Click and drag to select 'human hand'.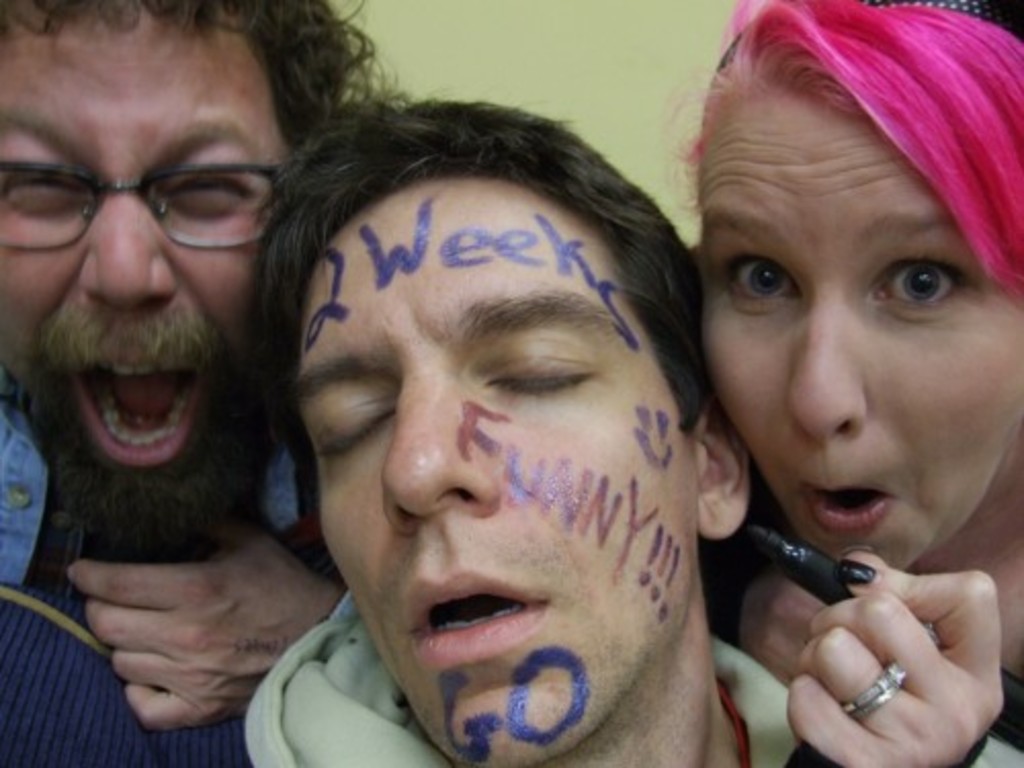
Selection: <region>63, 518, 342, 735</region>.
